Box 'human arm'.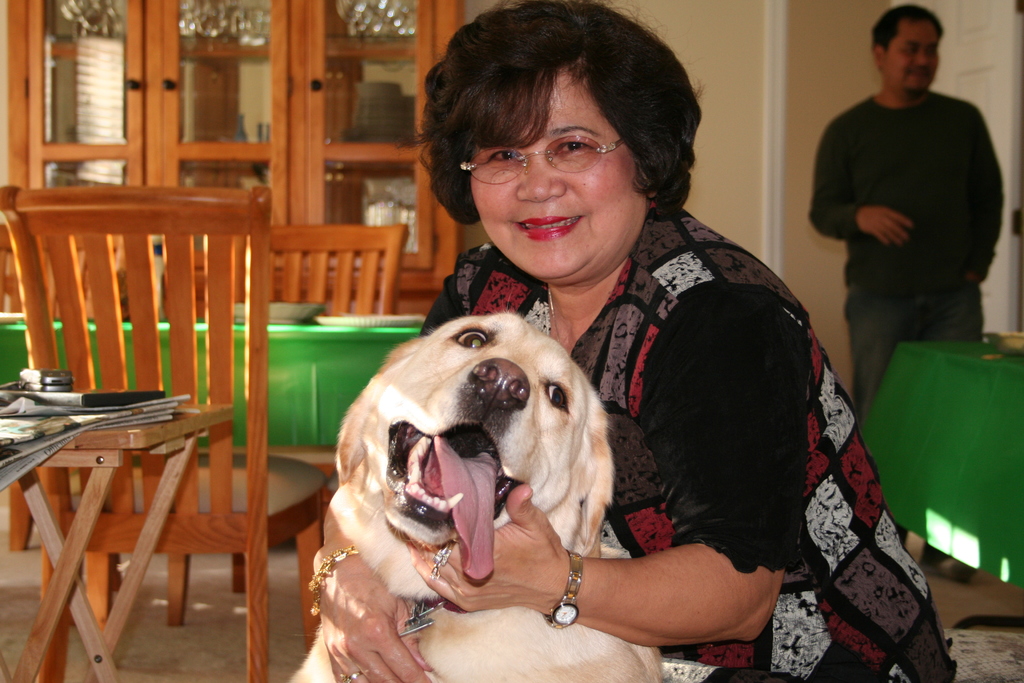
x1=802 y1=117 x2=920 y2=251.
